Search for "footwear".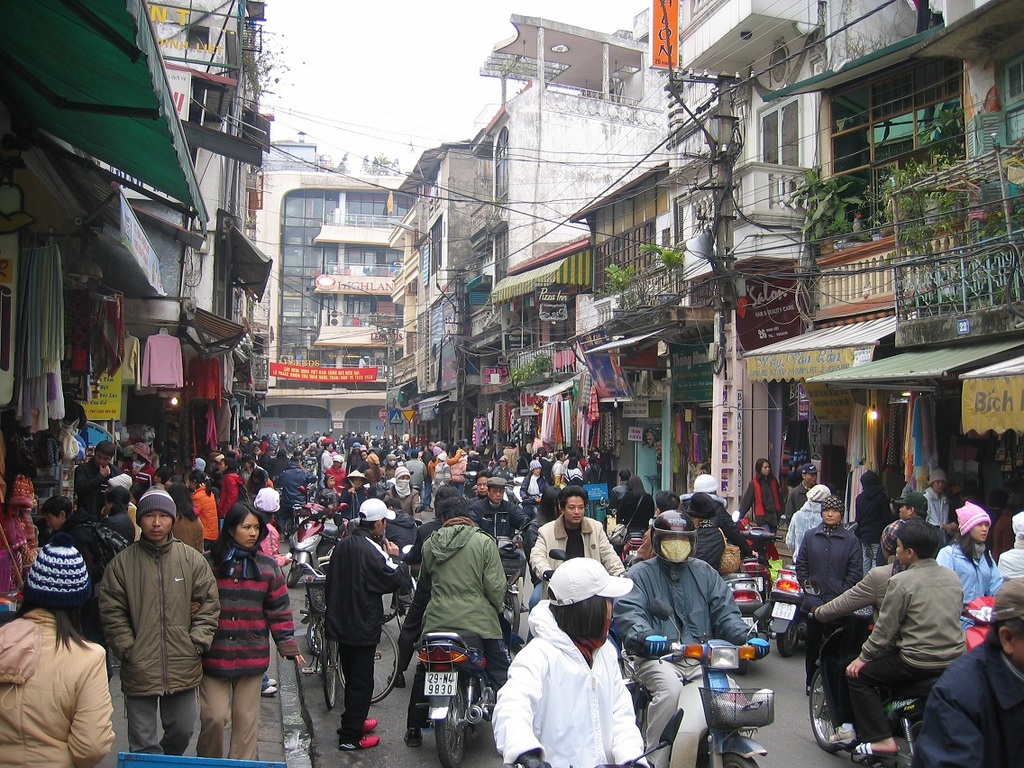
Found at bbox=(386, 663, 407, 684).
